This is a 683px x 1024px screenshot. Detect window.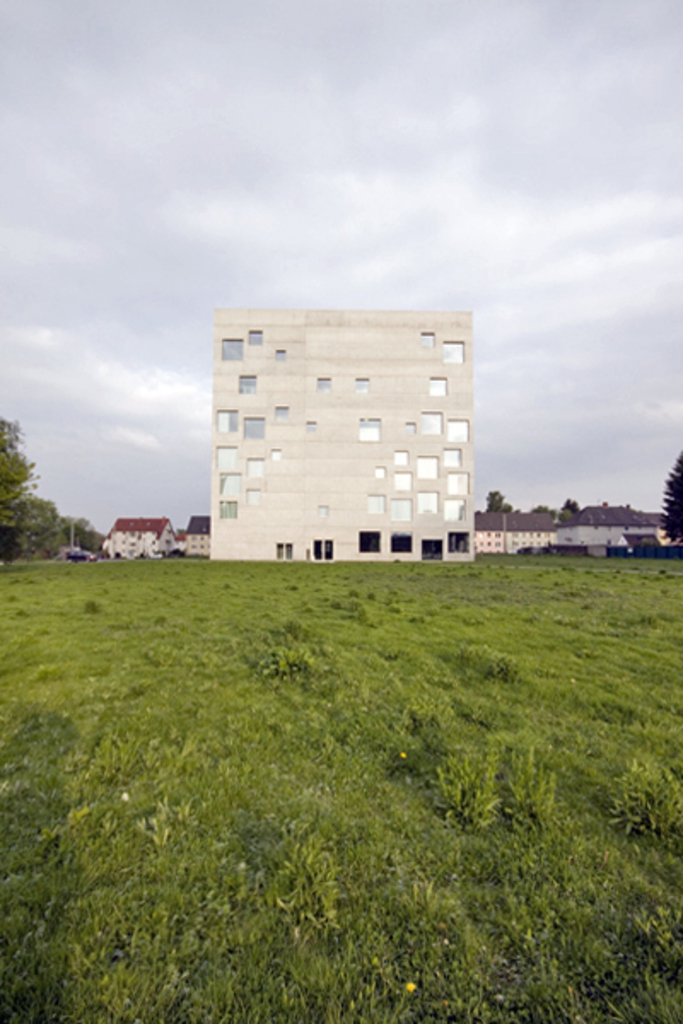
222, 335, 242, 358.
